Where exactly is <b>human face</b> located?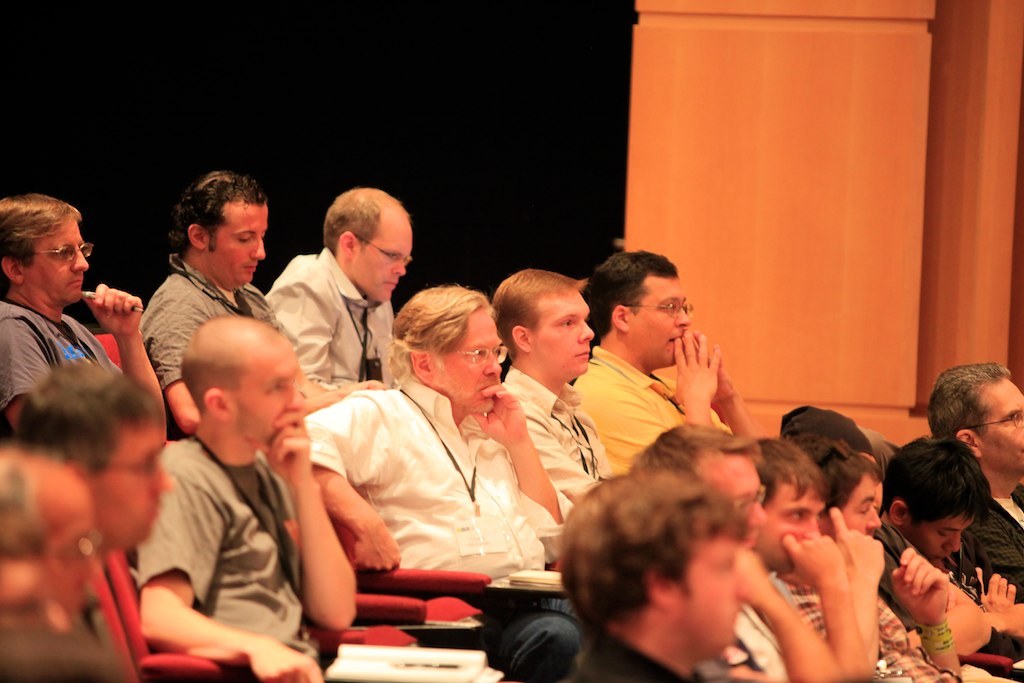
Its bounding box is Rect(706, 457, 772, 522).
